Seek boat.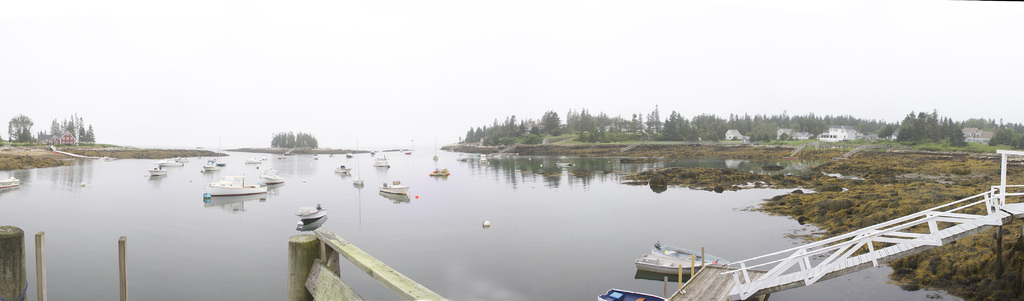
detection(265, 166, 286, 185).
